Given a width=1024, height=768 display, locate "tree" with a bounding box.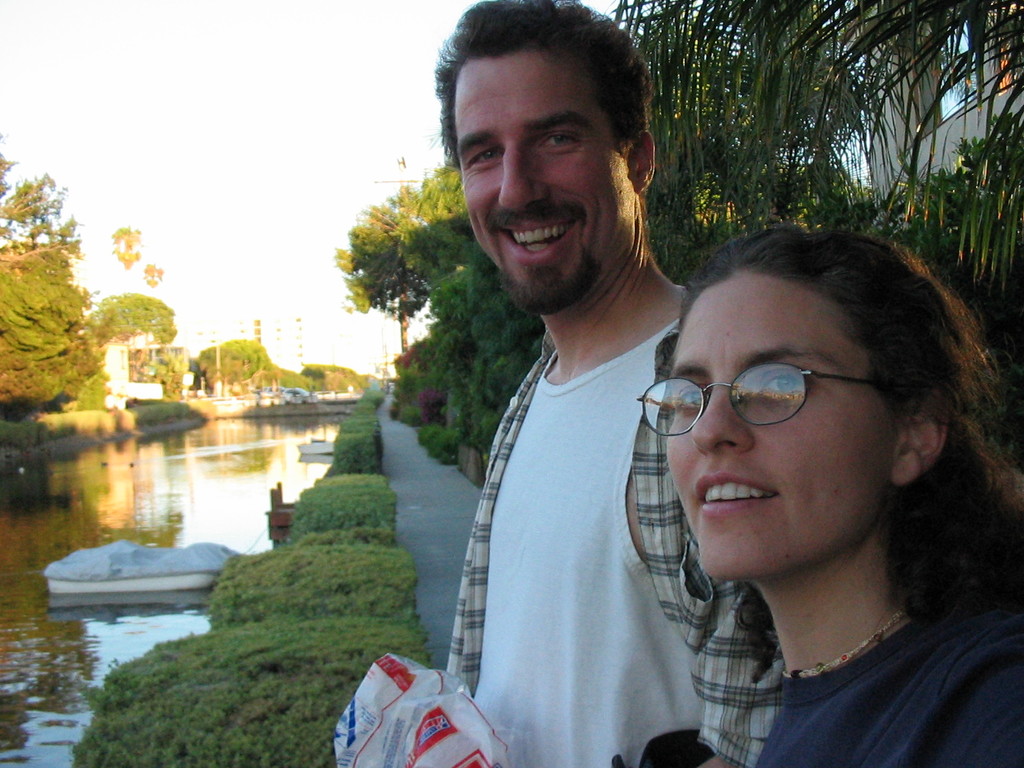
Located: 112,220,141,291.
